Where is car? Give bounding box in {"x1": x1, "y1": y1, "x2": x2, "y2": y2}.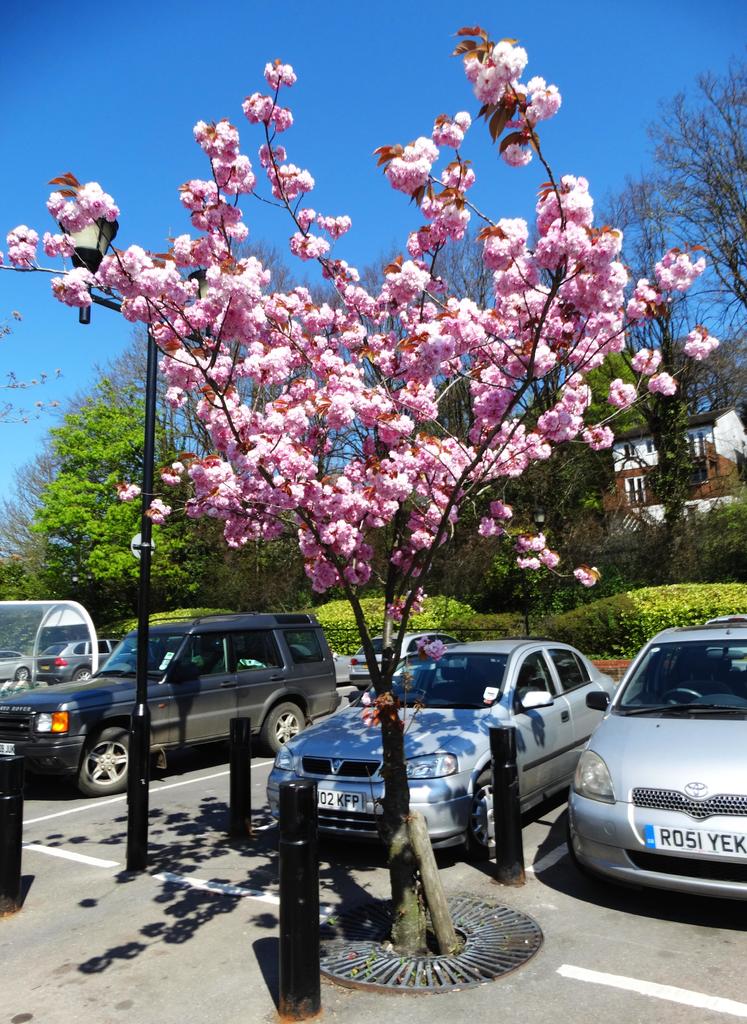
{"x1": 0, "y1": 653, "x2": 33, "y2": 683}.
